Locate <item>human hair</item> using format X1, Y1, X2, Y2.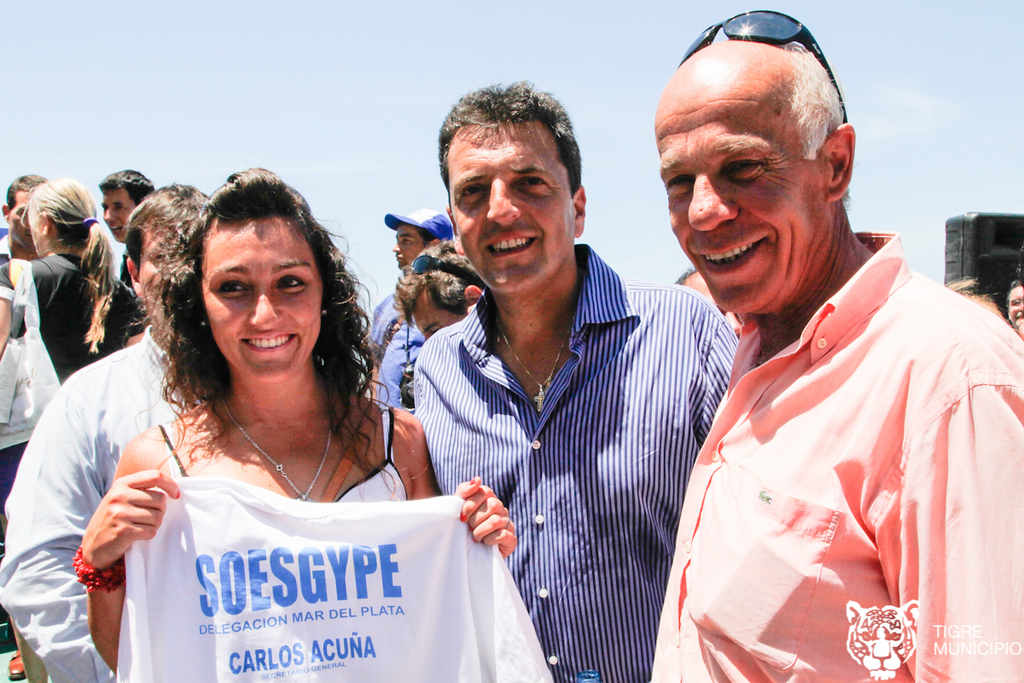
948, 279, 997, 311.
